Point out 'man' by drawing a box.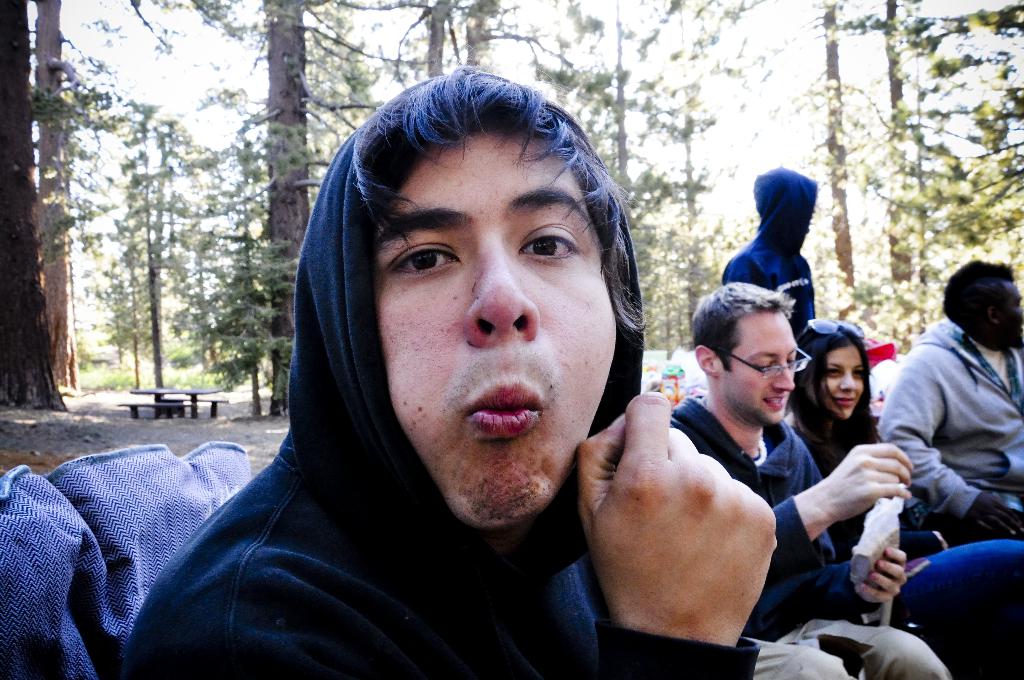
rect(648, 273, 952, 679).
